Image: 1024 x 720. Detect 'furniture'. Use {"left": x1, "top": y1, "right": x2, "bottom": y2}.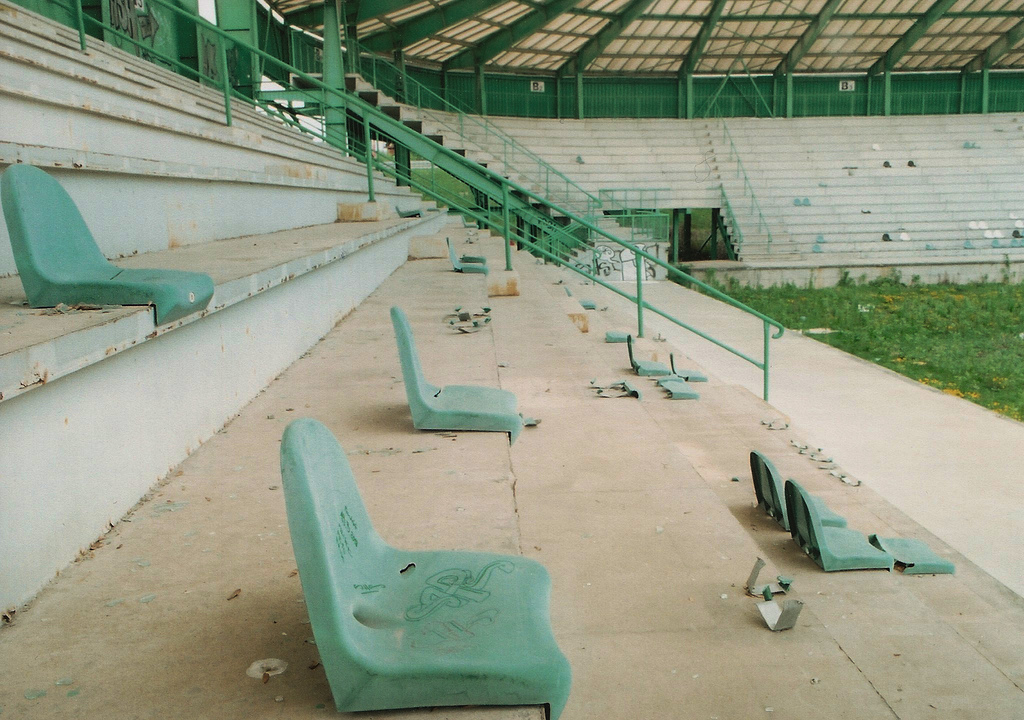
{"left": 749, "top": 451, "right": 845, "bottom": 525}.
